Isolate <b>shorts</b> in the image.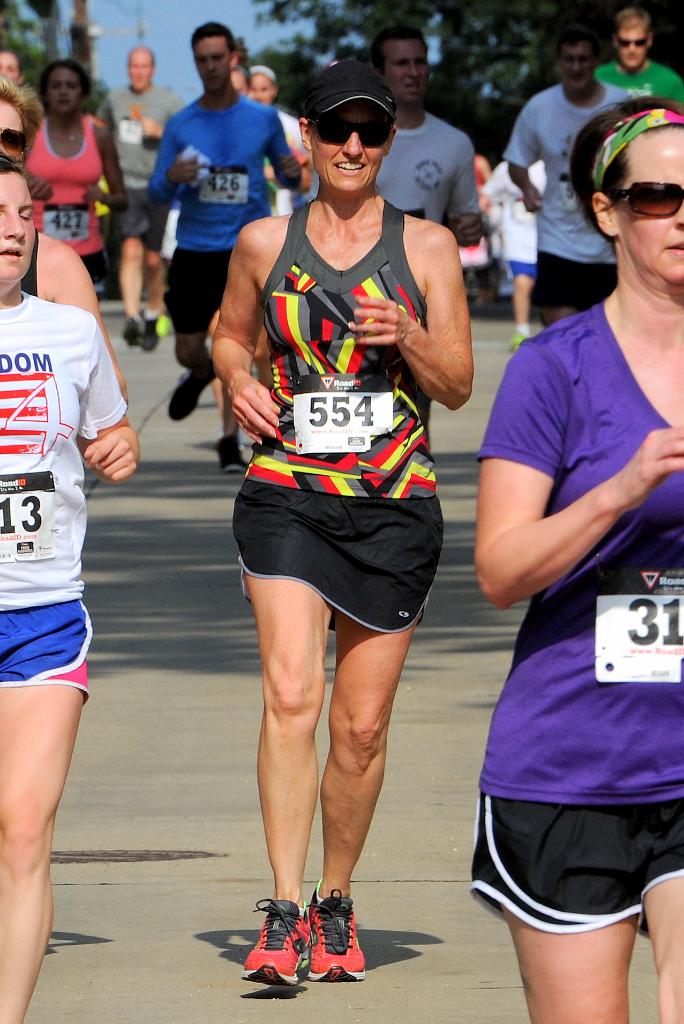
Isolated region: bbox(86, 252, 109, 287).
